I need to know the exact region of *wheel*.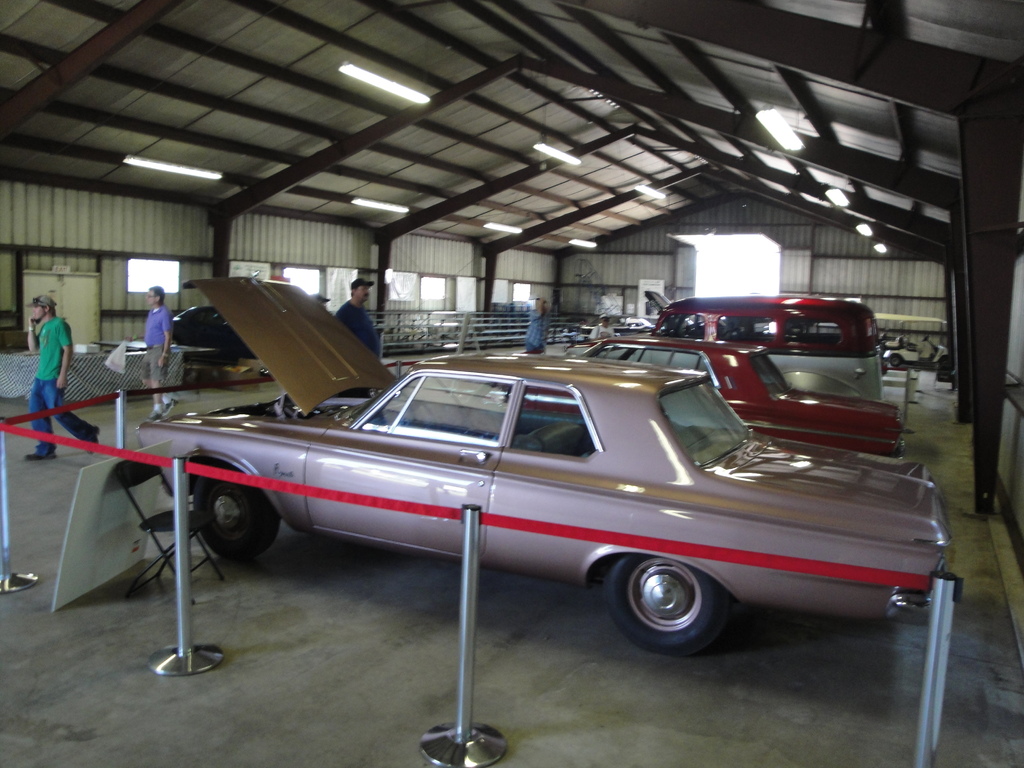
Region: x1=888 y1=347 x2=904 y2=368.
